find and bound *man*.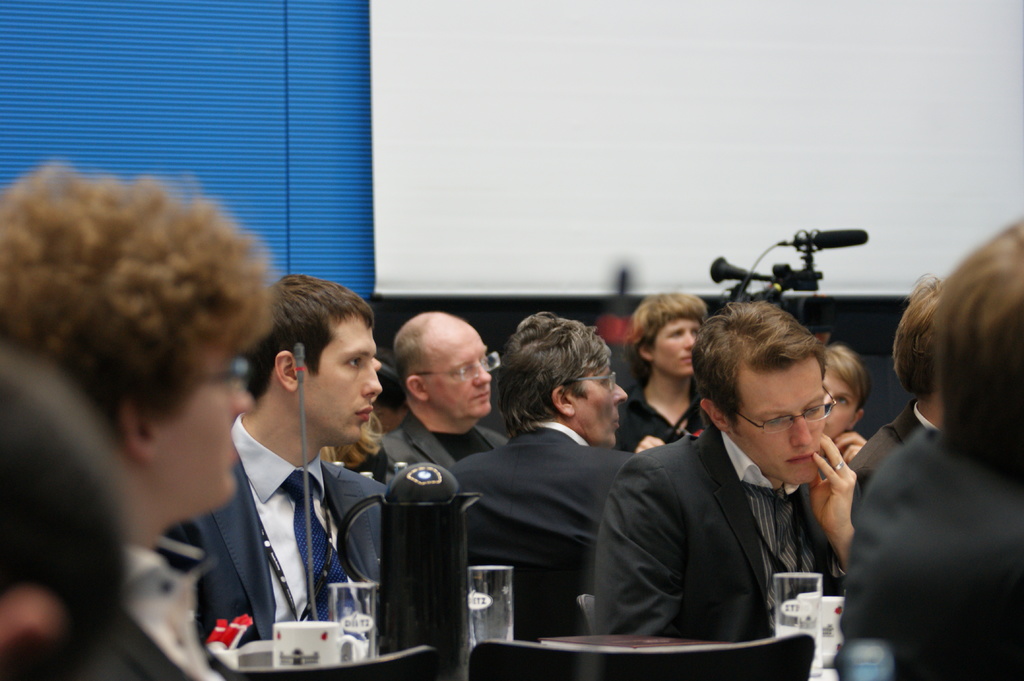
Bound: l=381, t=310, r=508, b=471.
